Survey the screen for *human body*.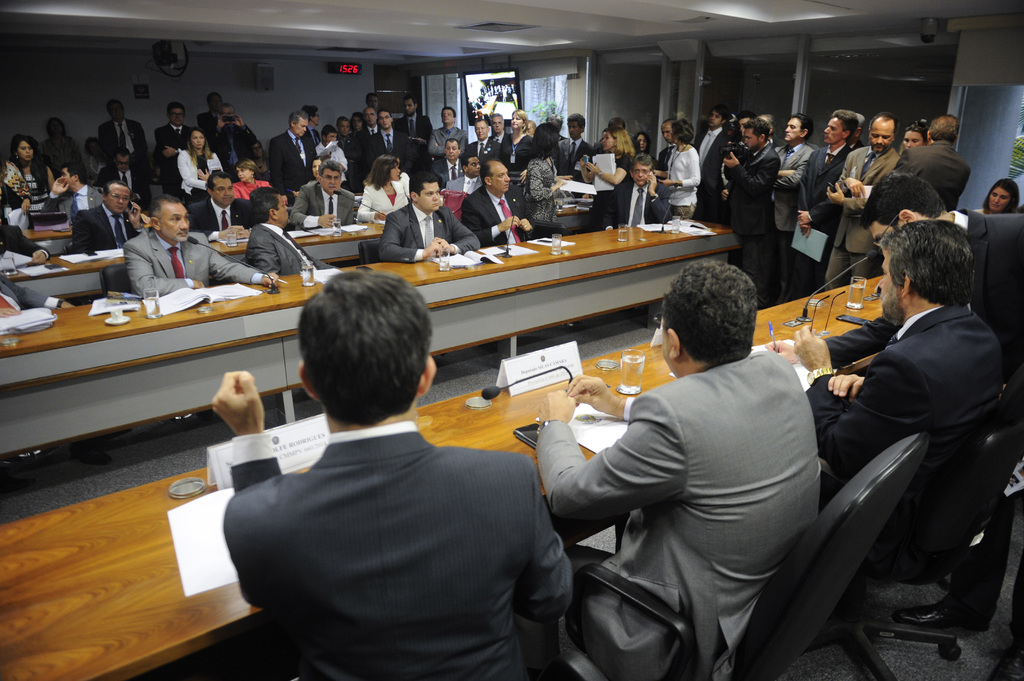
Survey found: Rect(612, 179, 673, 228).
